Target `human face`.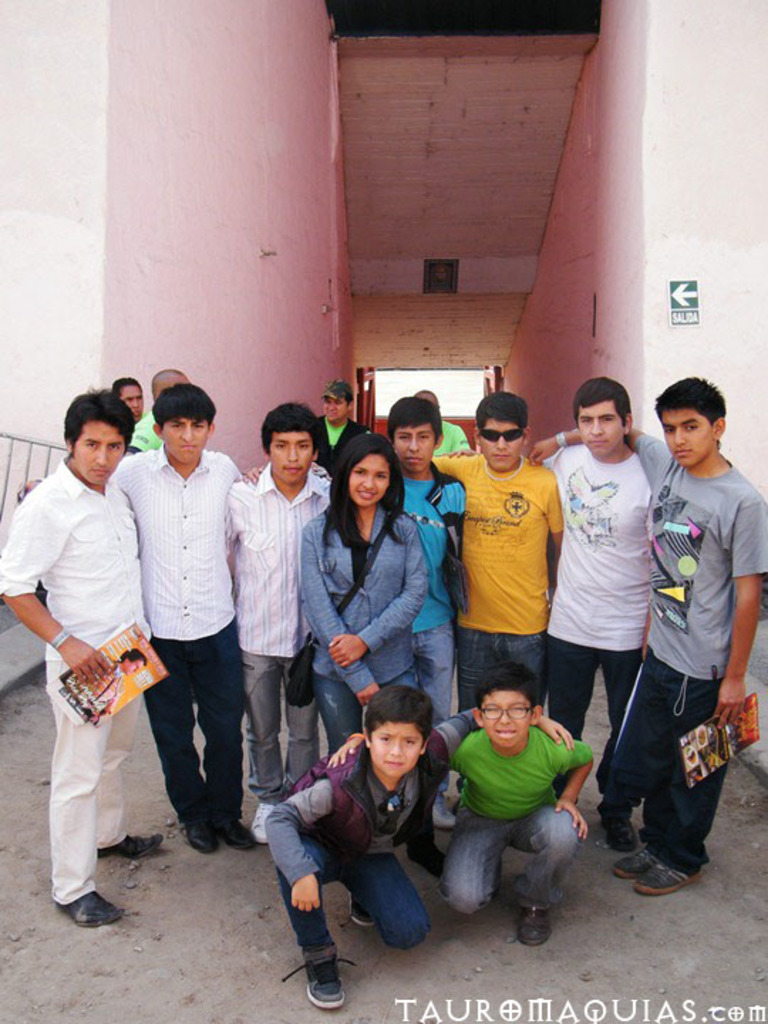
Target region: rect(657, 405, 713, 469).
